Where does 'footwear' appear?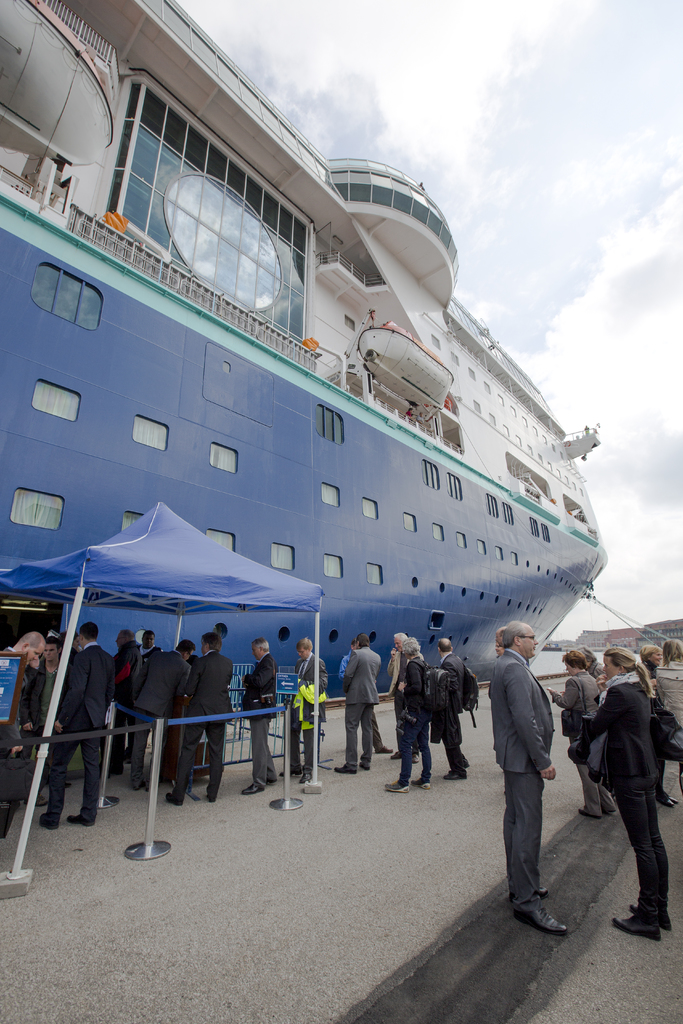
Appears at [x1=38, y1=812, x2=59, y2=831].
